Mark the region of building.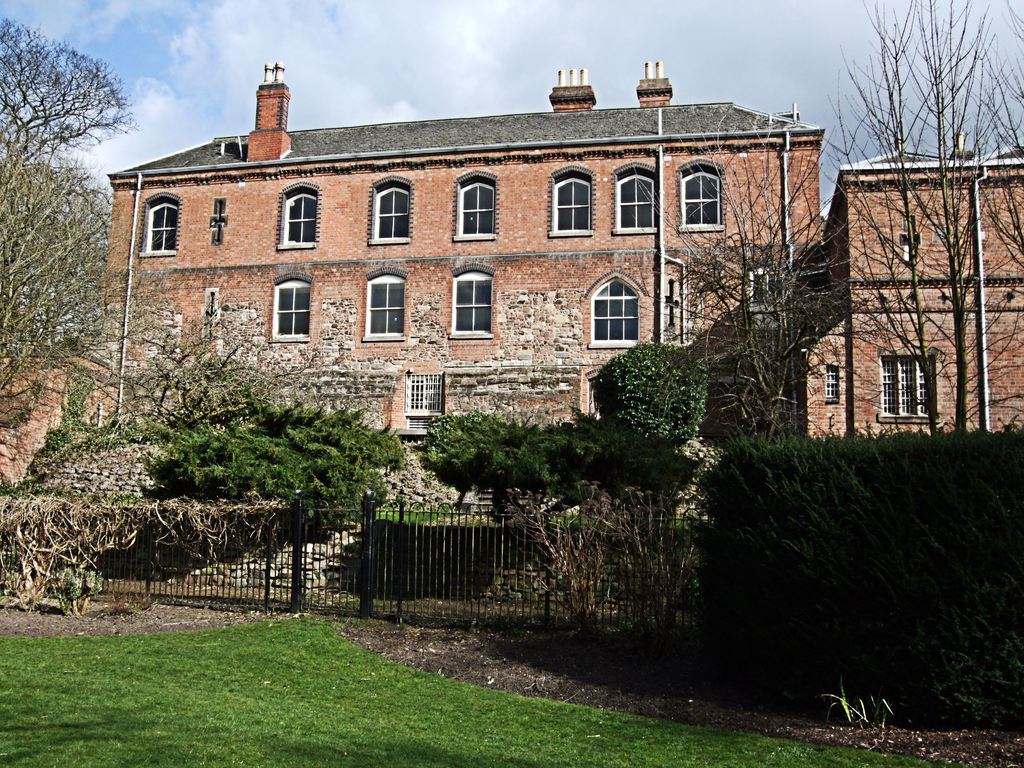
Region: {"left": 92, "top": 60, "right": 828, "bottom": 499}.
